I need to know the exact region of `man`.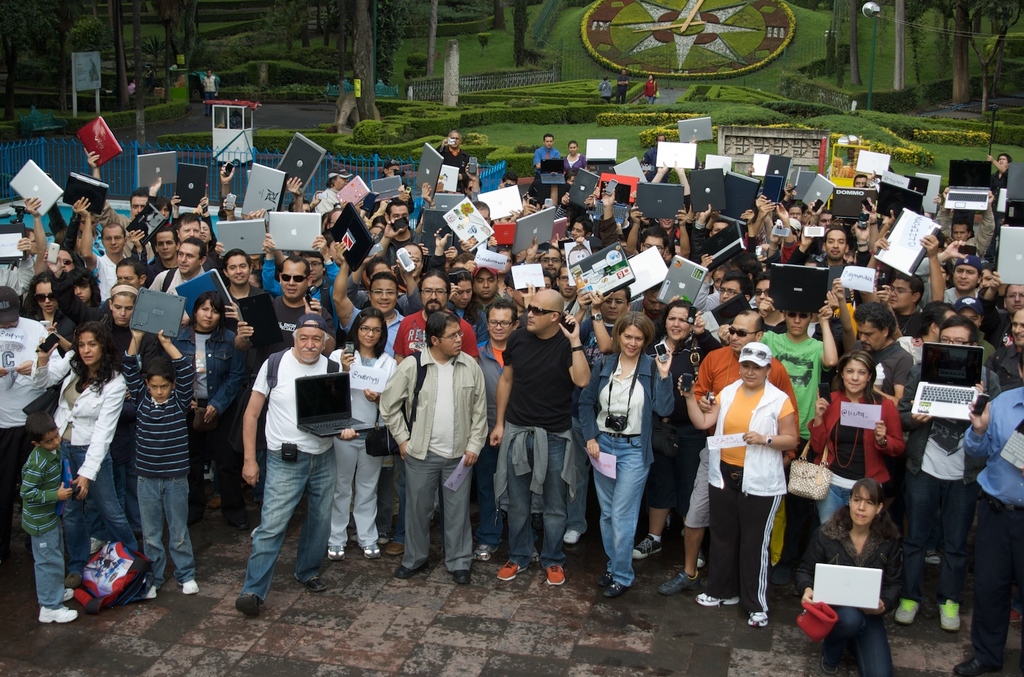
Region: 742, 269, 784, 337.
